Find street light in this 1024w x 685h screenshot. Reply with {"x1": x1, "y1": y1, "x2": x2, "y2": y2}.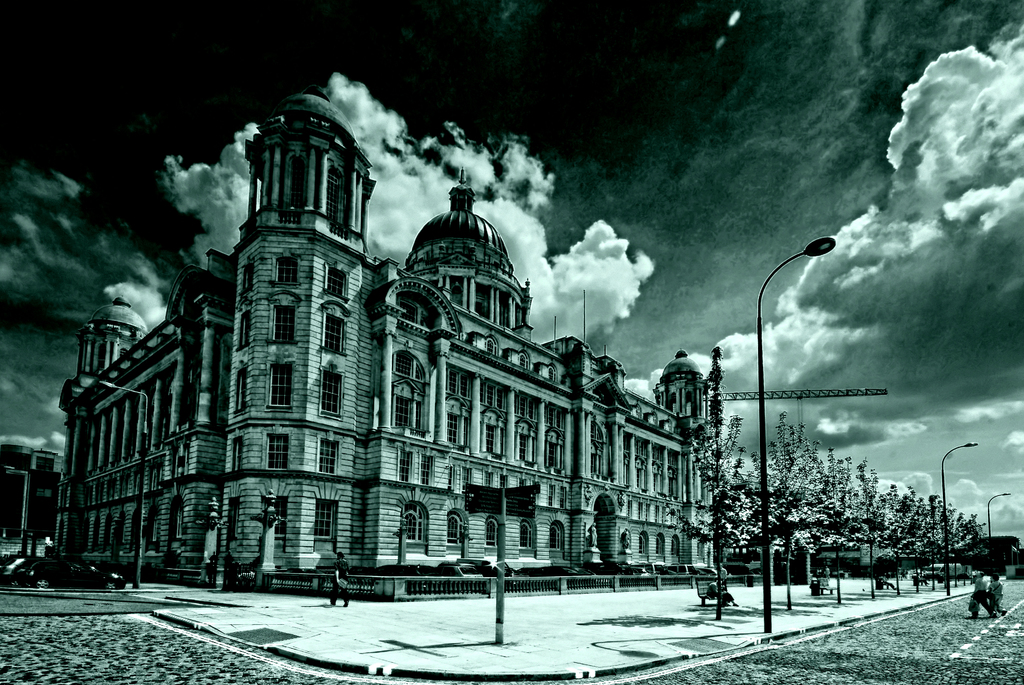
{"x1": 942, "y1": 439, "x2": 980, "y2": 597}.
